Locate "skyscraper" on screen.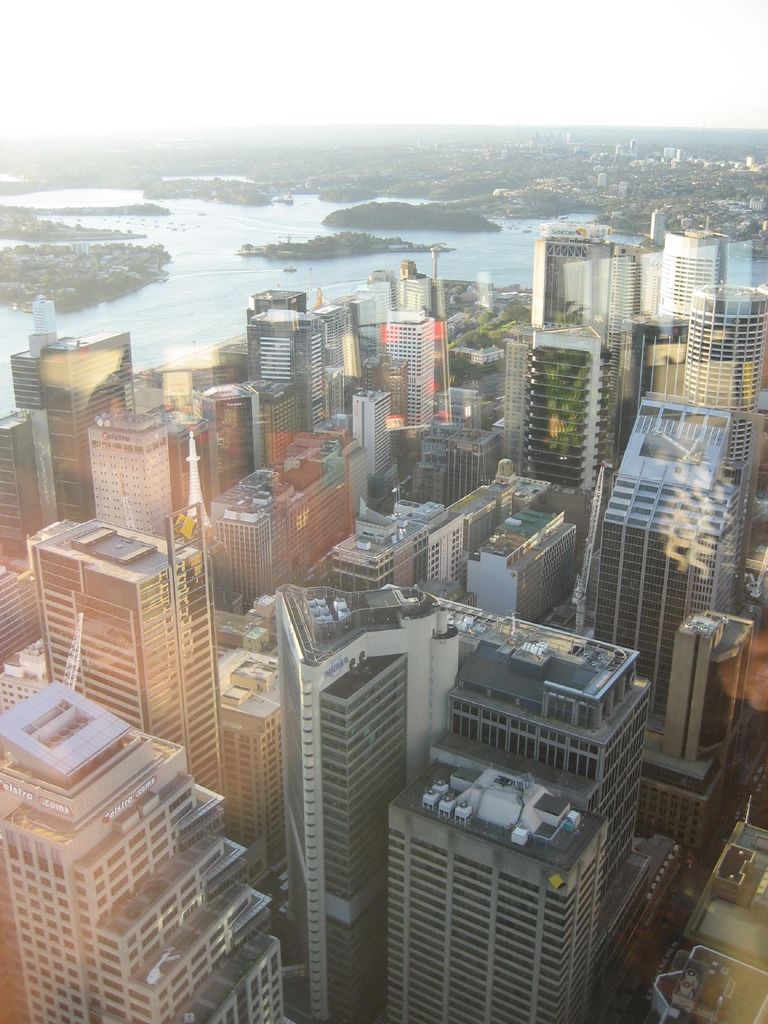
On screen at locate(136, 371, 216, 545).
